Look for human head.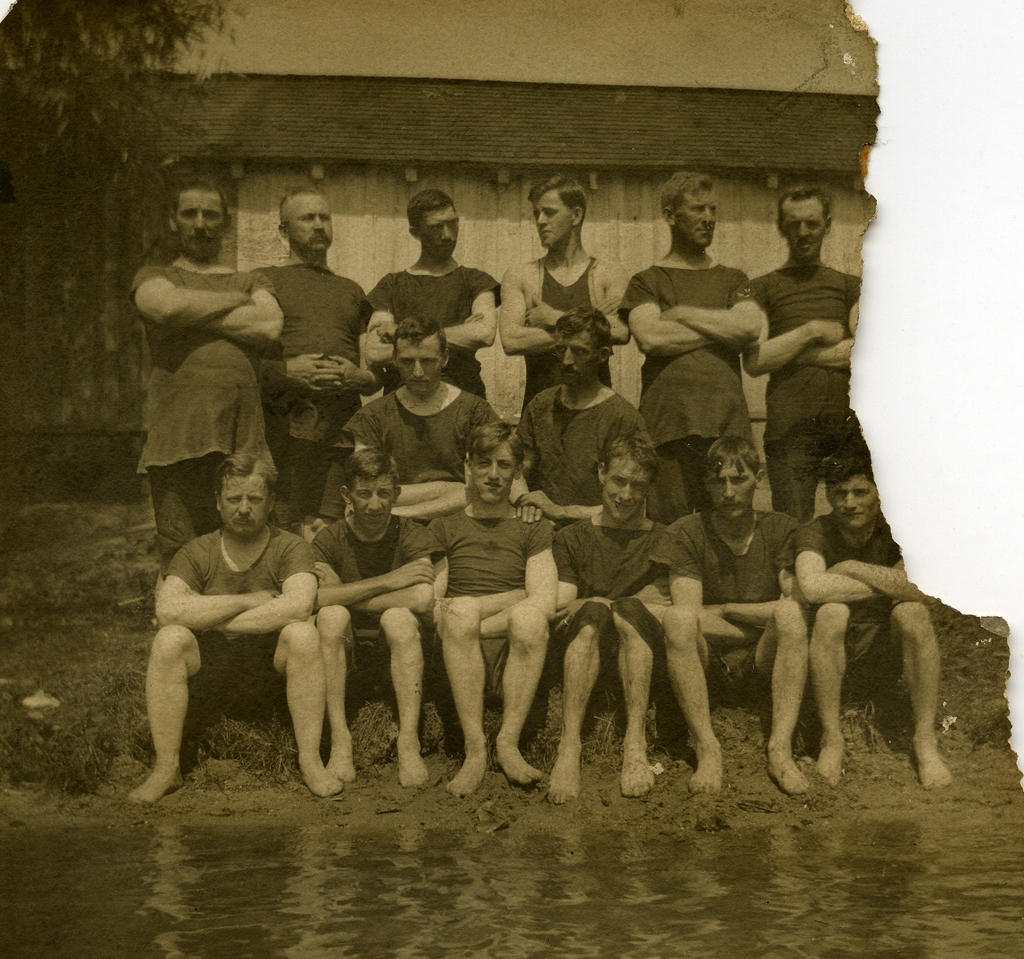
Found: bbox(705, 431, 763, 522).
